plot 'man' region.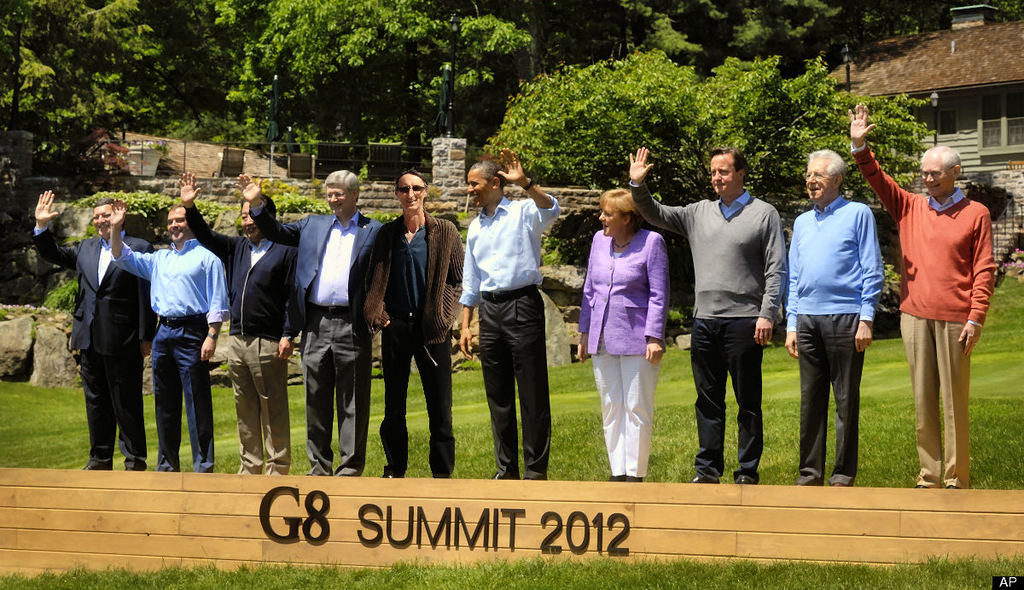
Plotted at [621,142,785,488].
